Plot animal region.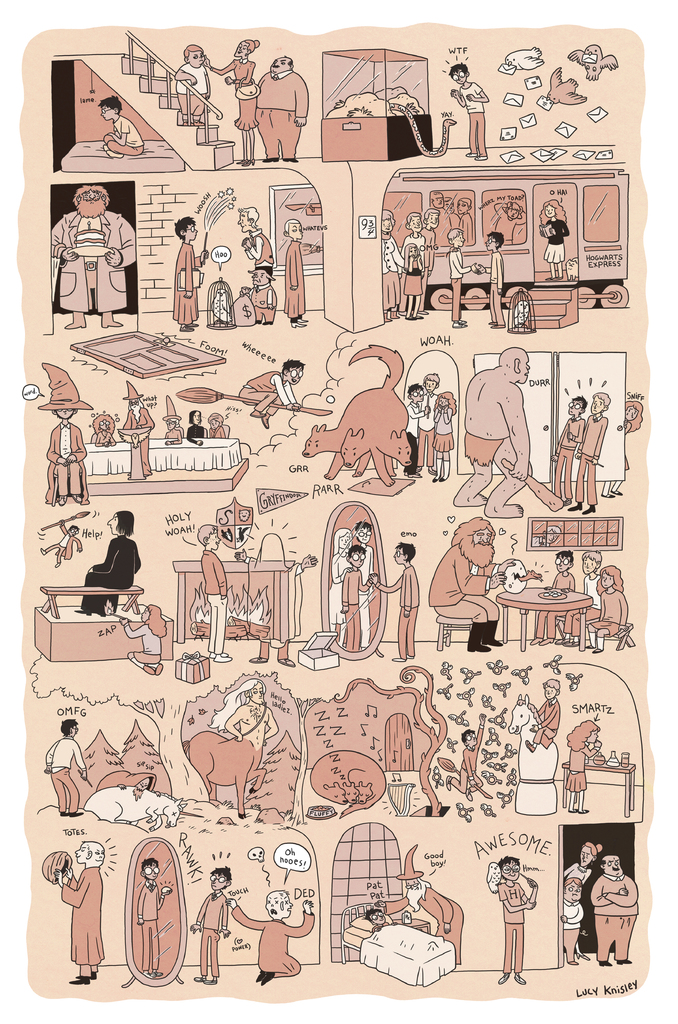
Plotted at crop(311, 749, 391, 824).
